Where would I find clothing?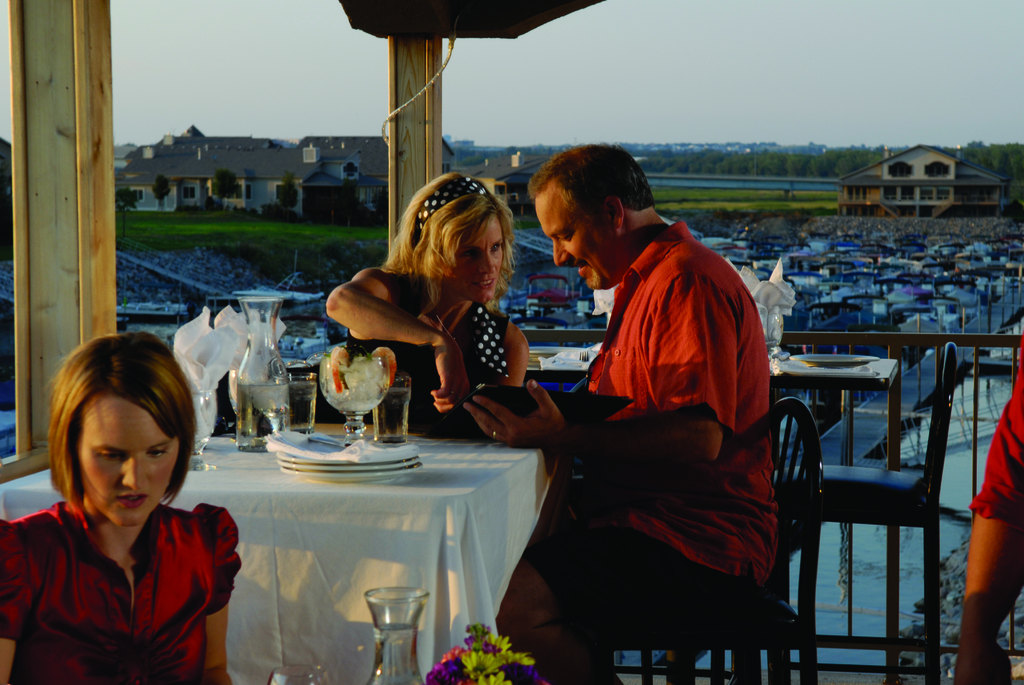
At (29, 461, 245, 670).
